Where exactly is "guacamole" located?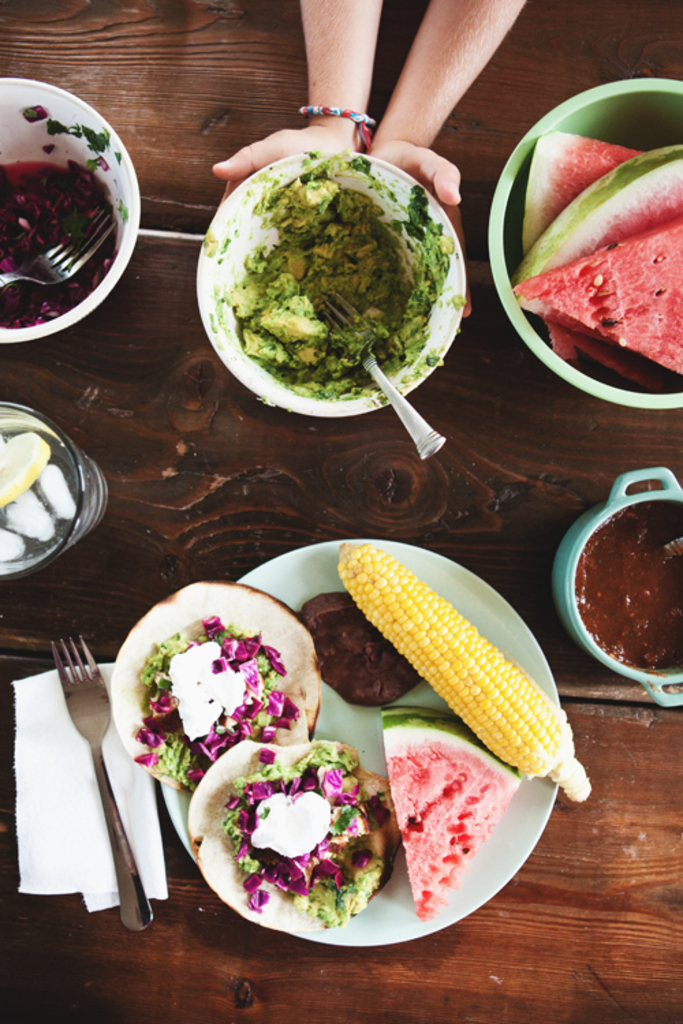
Its bounding box is 201 146 467 407.
